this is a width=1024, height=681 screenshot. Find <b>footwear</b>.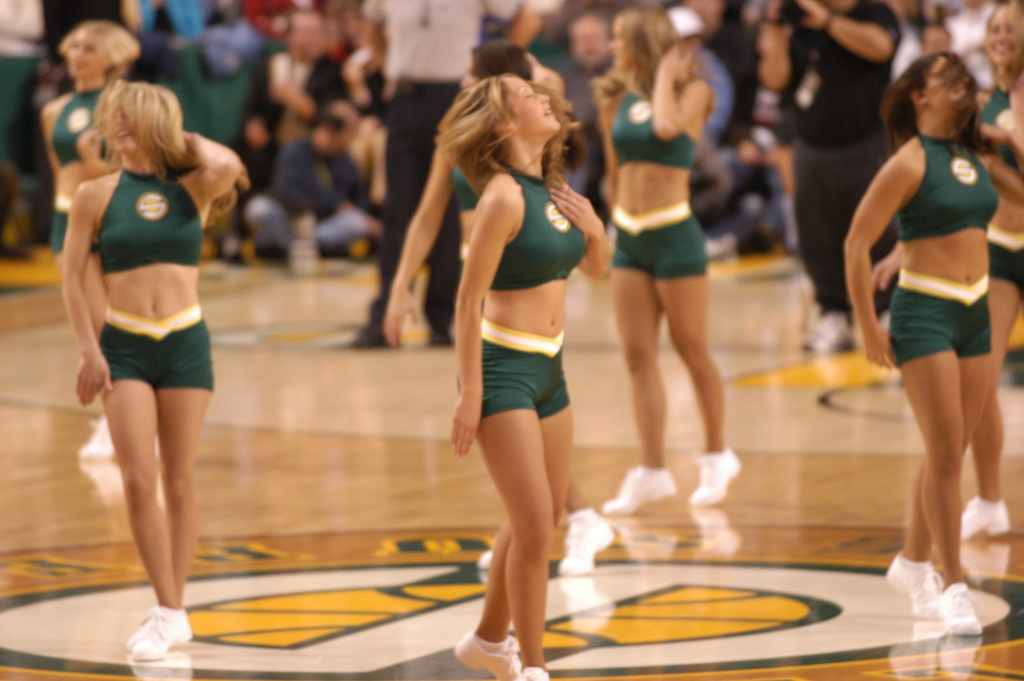
Bounding box: Rect(876, 312, 893, 334).
